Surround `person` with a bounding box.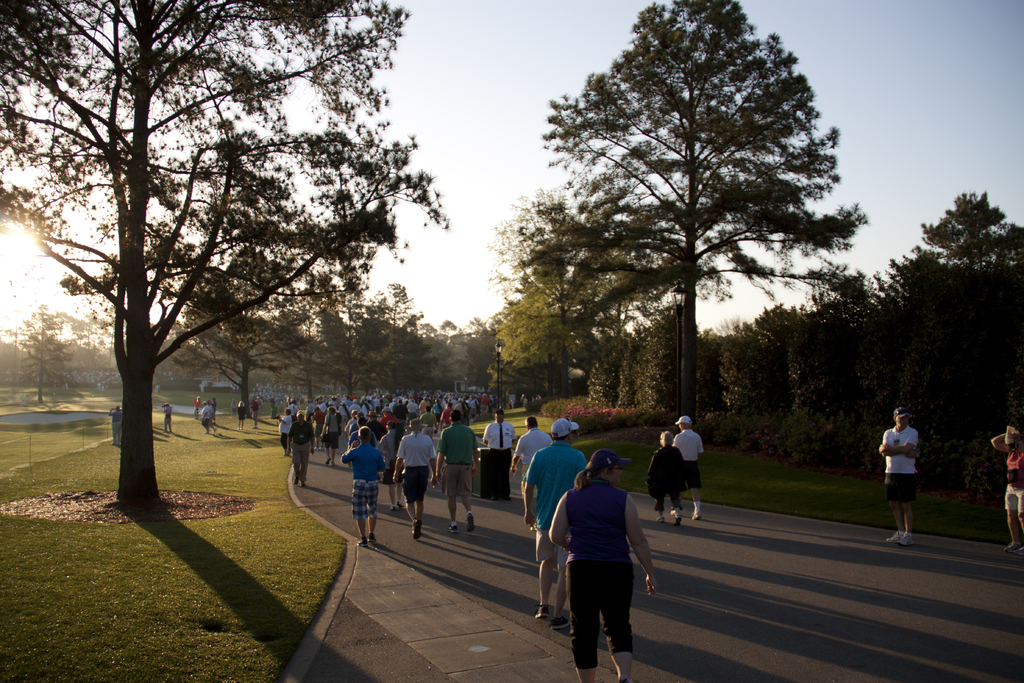
box(873, 398, 912, 550).
